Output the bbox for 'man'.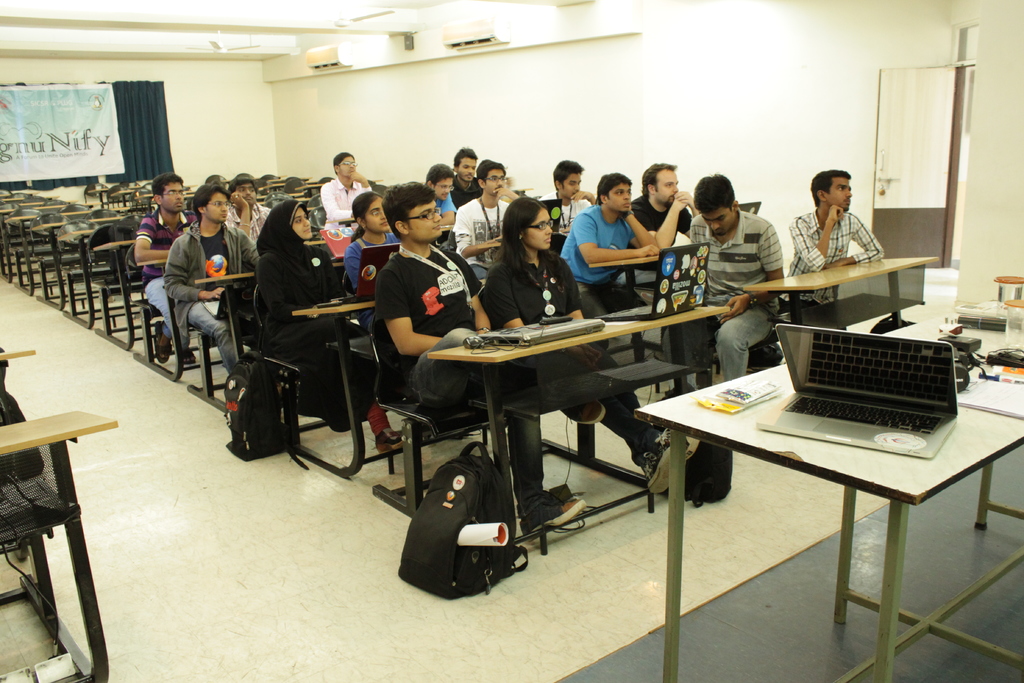
[320, 151, 371, 231].
